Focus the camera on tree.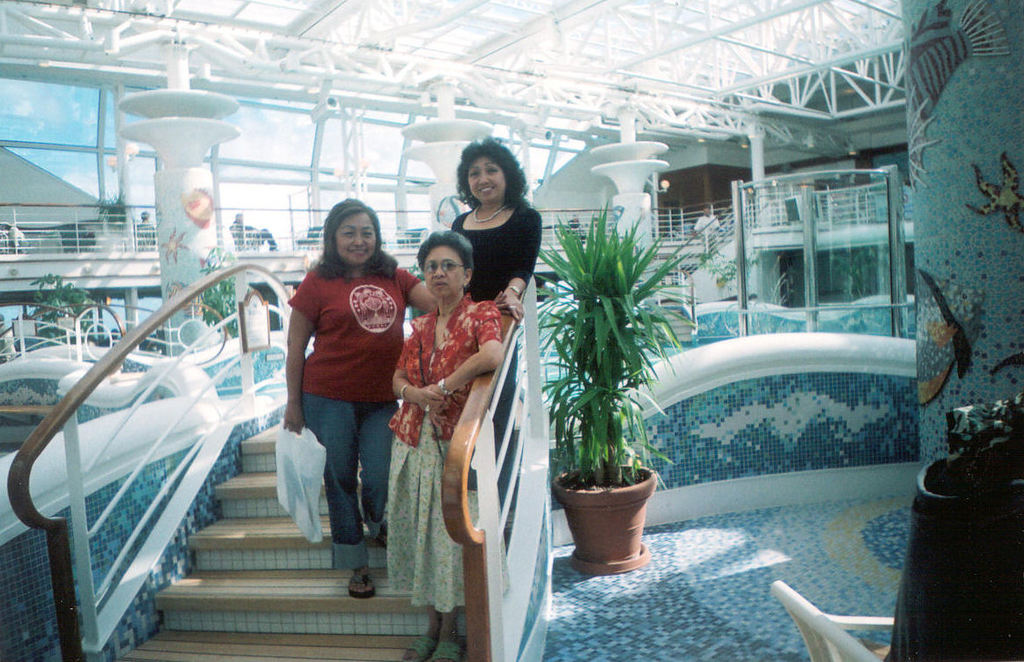
Focus region: 19:261:112:351.
